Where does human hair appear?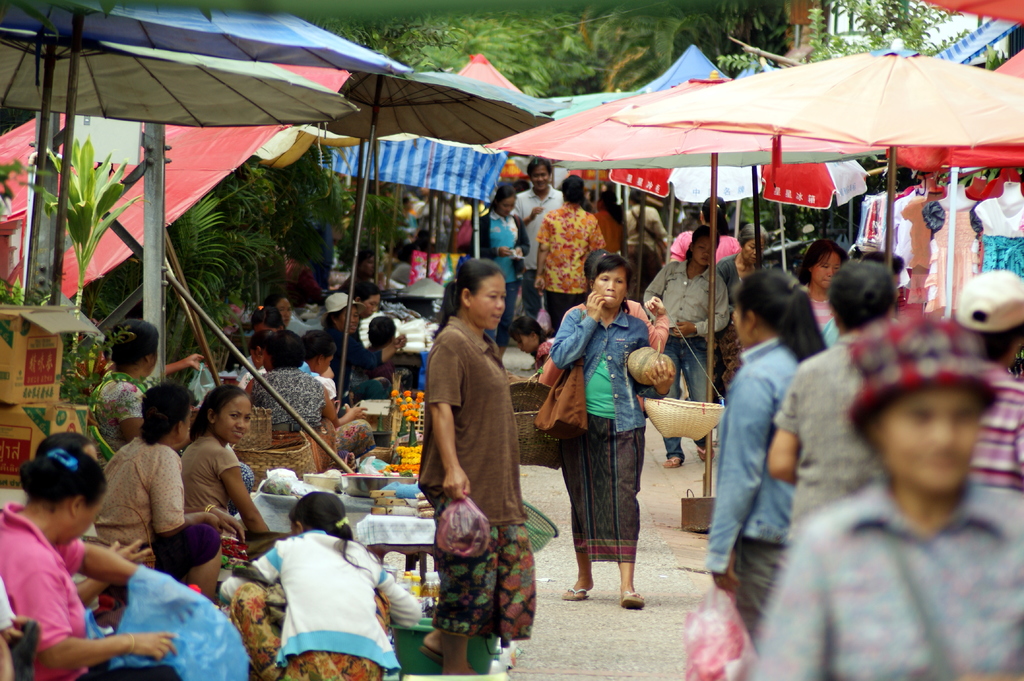
Appears at box(738, 223, 771, 259).
